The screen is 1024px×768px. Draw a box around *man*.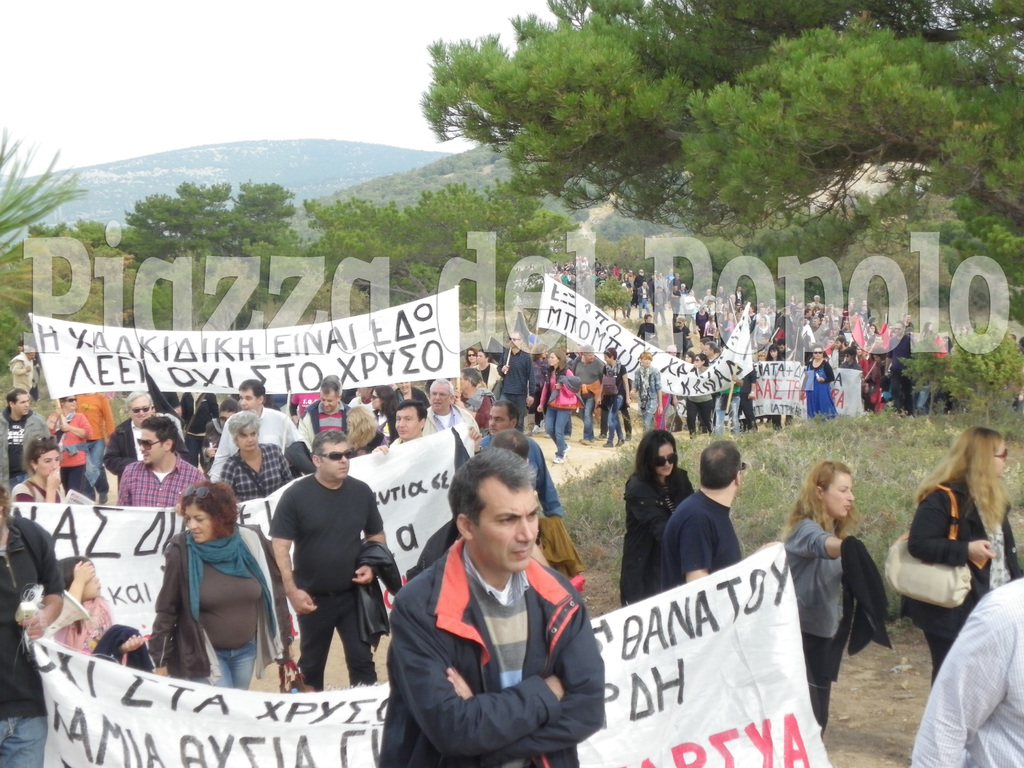
(x1=0, y1=383, x2=56, y2=504).
